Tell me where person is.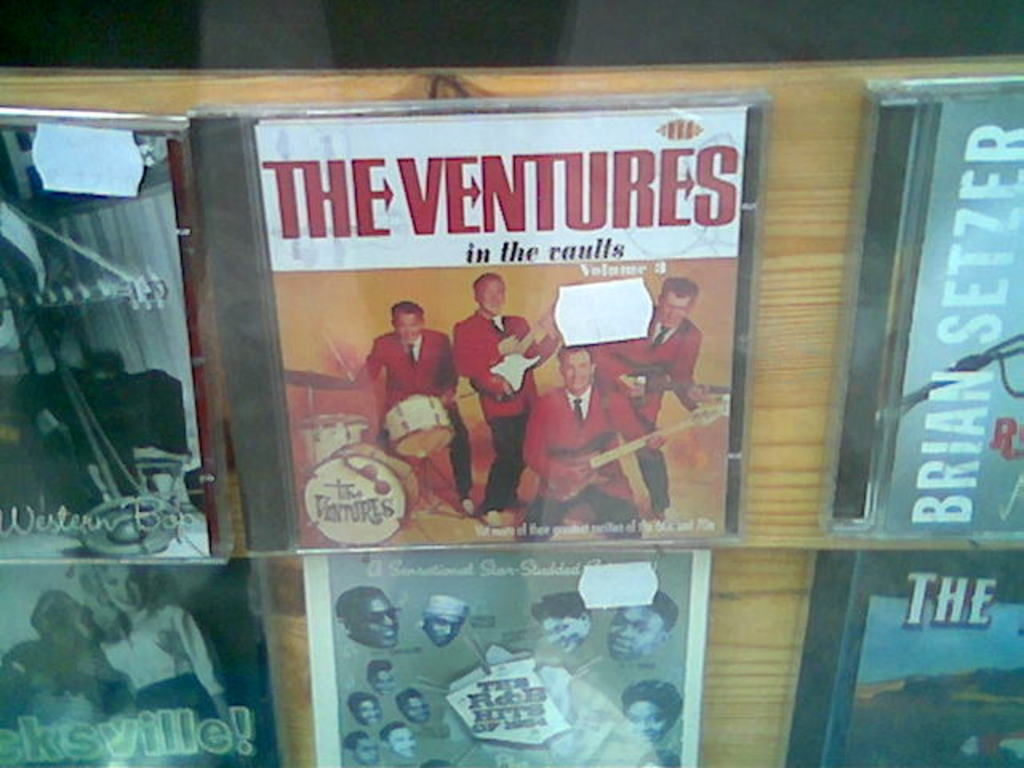
person is at BBox(526, 350, 653, 538).
